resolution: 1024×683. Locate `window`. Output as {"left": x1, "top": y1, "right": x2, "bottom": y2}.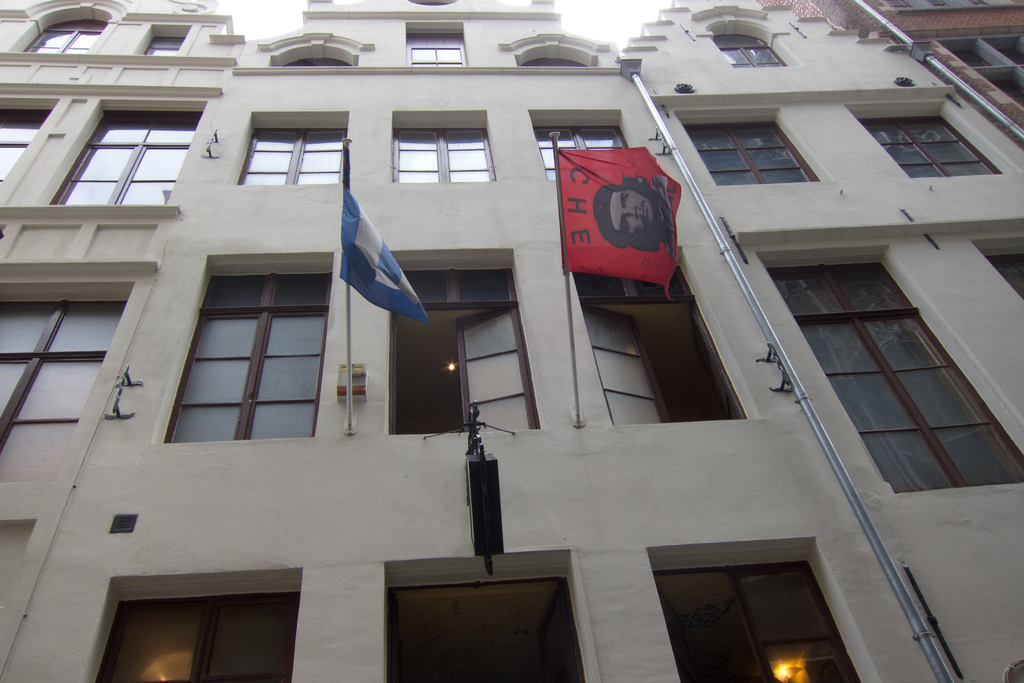
{"left": 145, "top": 31, "right": 187, "bottom": 55}.
